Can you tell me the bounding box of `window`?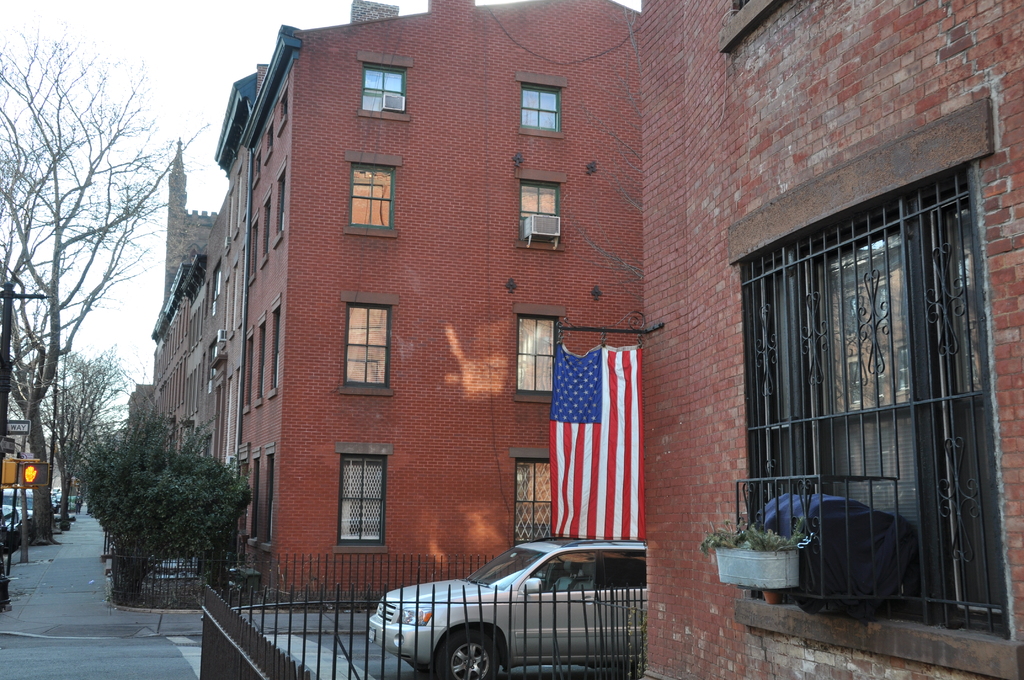
Rect(351, 162, 396, 227).
